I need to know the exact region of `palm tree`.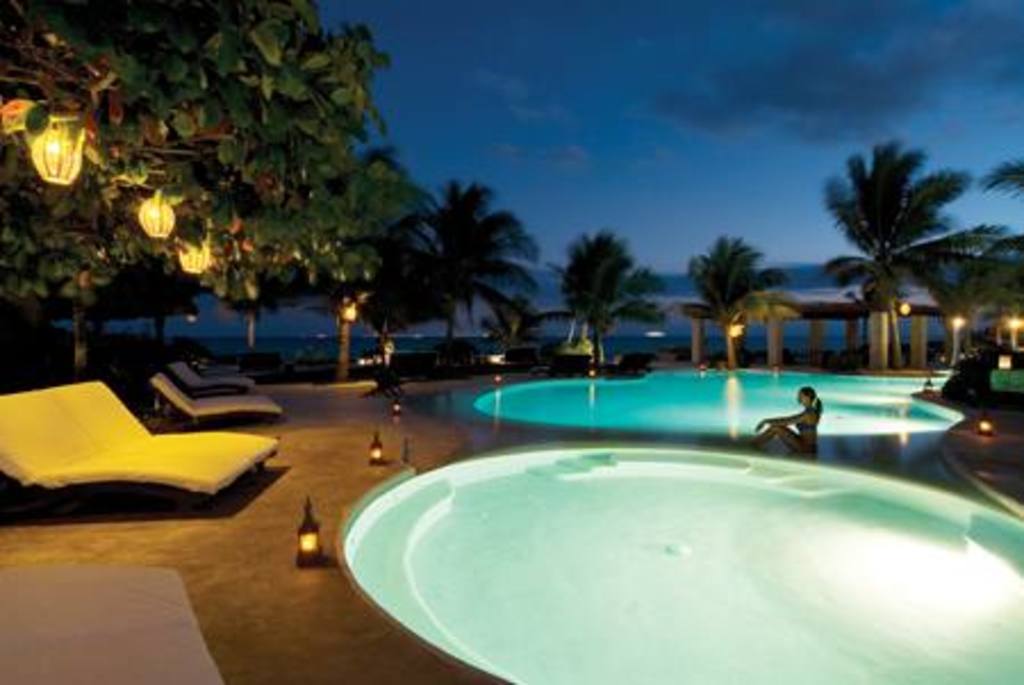
Region: <box>39,244,118,353</box>.
